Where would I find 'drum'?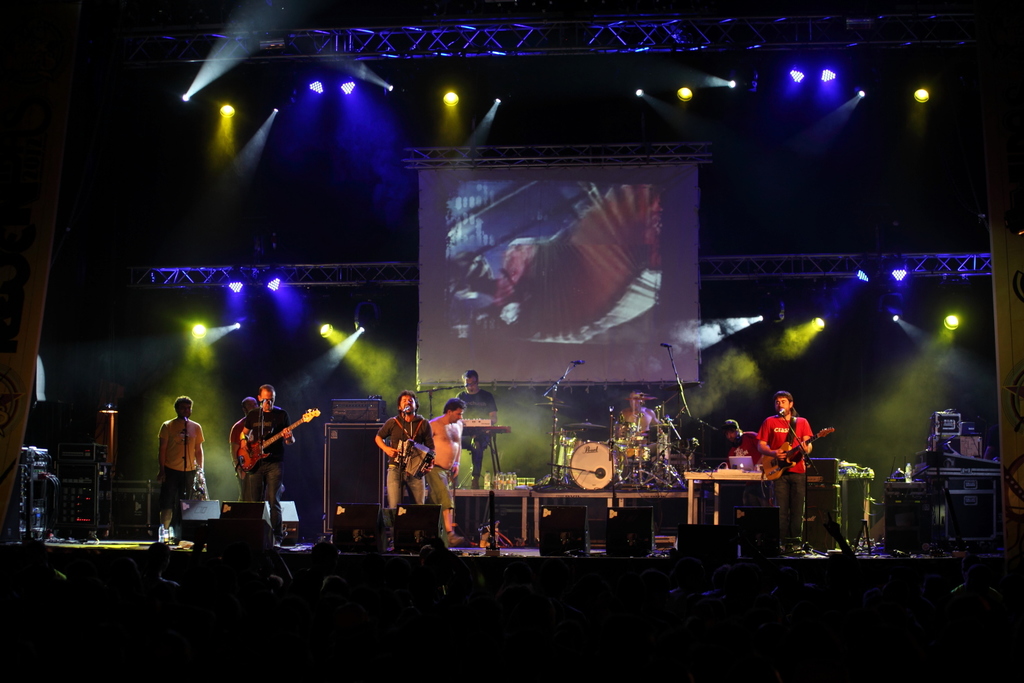
At (x1=568, y1=442, x2=619, y2=490).
